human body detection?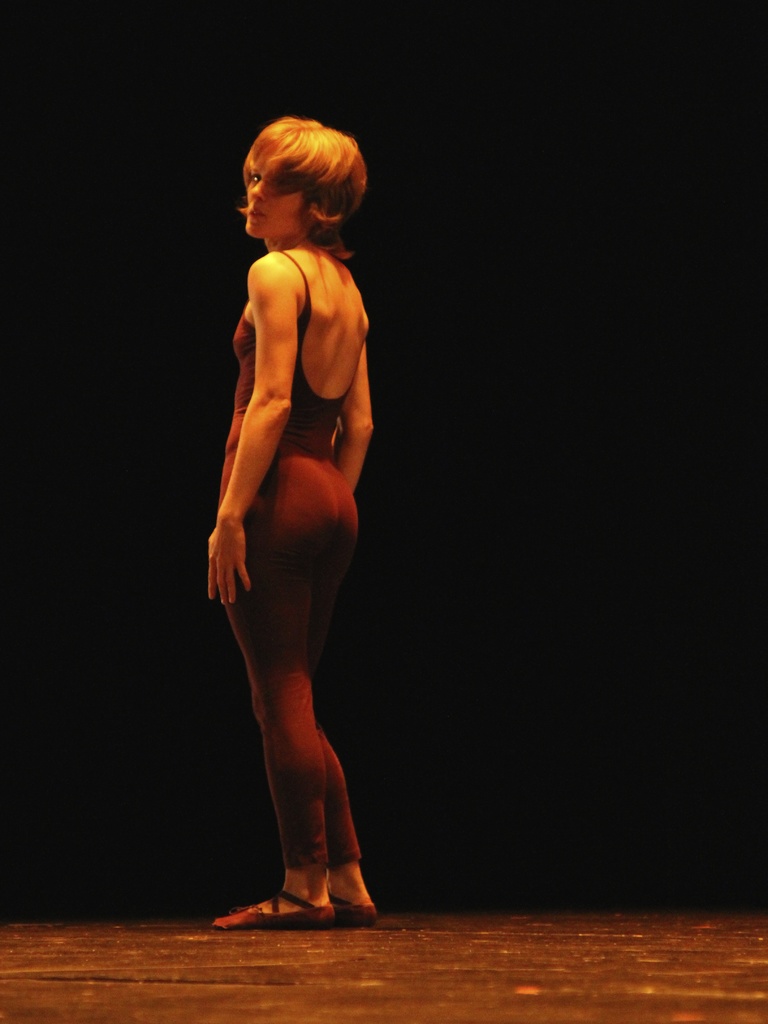
<box>199,66,388,924</box>
